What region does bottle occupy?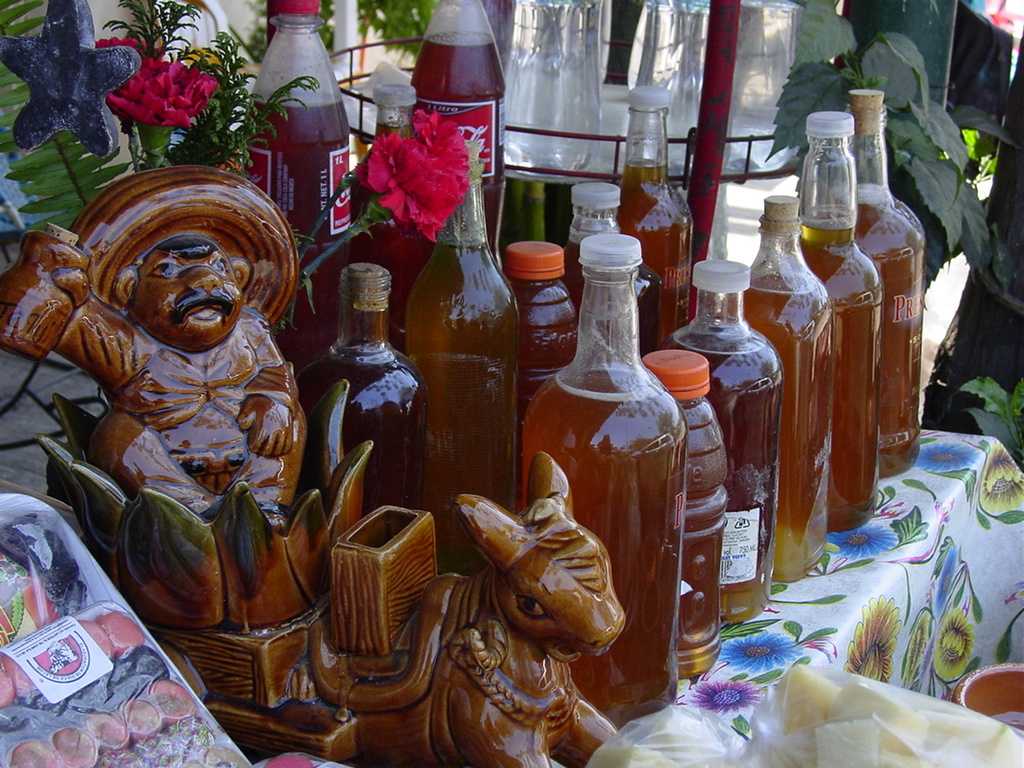
298:258:417:510.
